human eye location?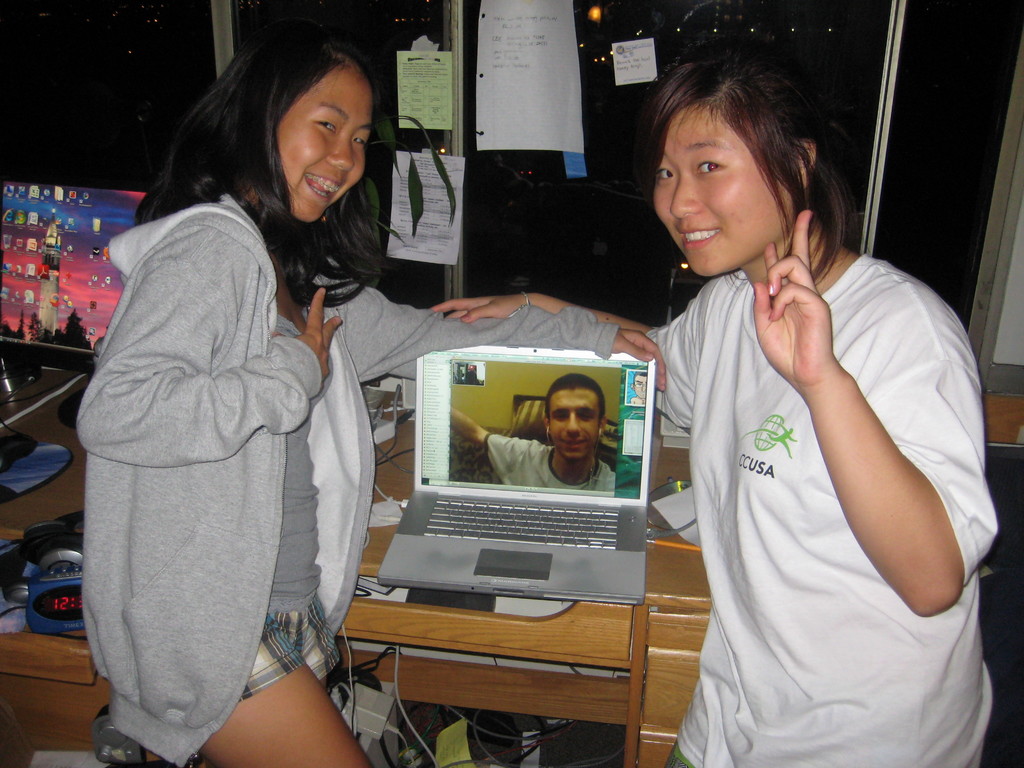
(308,115,340,139)
